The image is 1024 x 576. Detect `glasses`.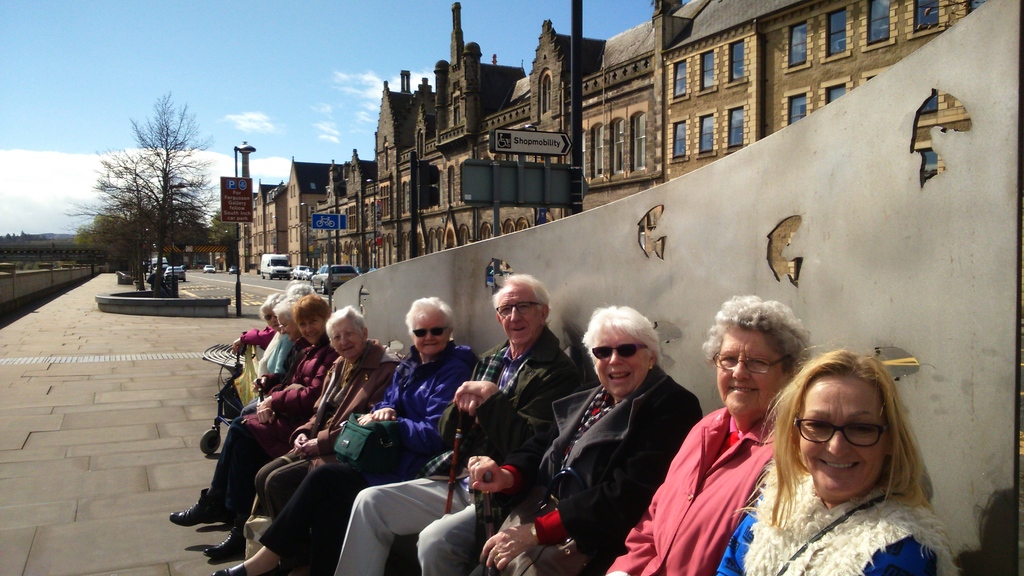
Detection: pyautogui.locateOnScreen(788, 409, 888, 451).
